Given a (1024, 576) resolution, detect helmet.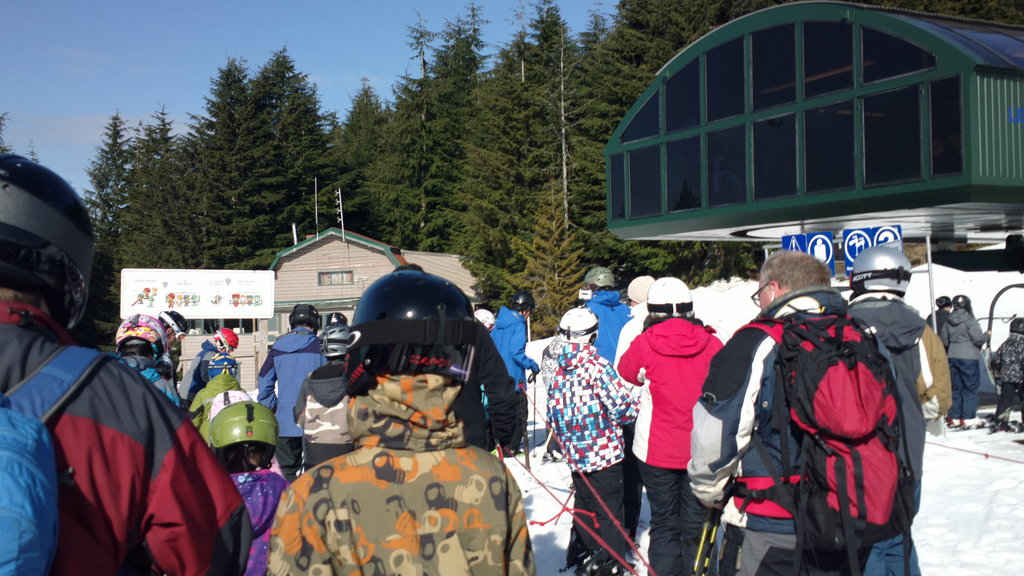
[x1=1, y1=162, x2=93, y2=348].
